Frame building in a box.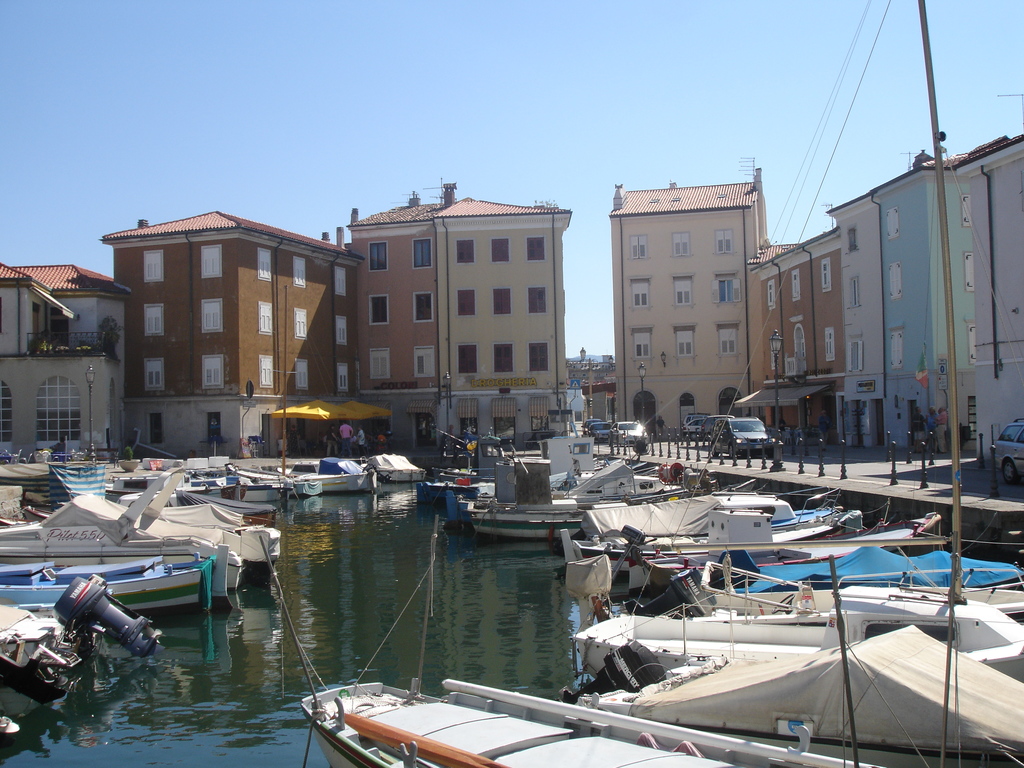
x1=97, y1=208, x2=369, y2=461.
